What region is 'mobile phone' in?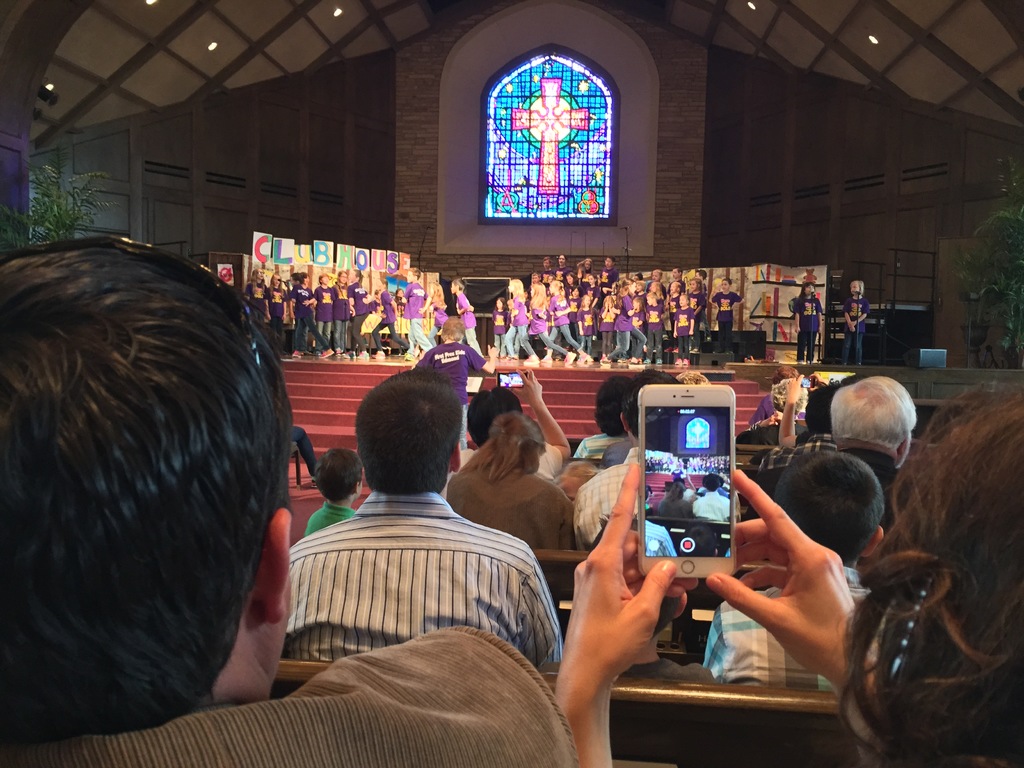
crop(635, 382, 740, 580).
